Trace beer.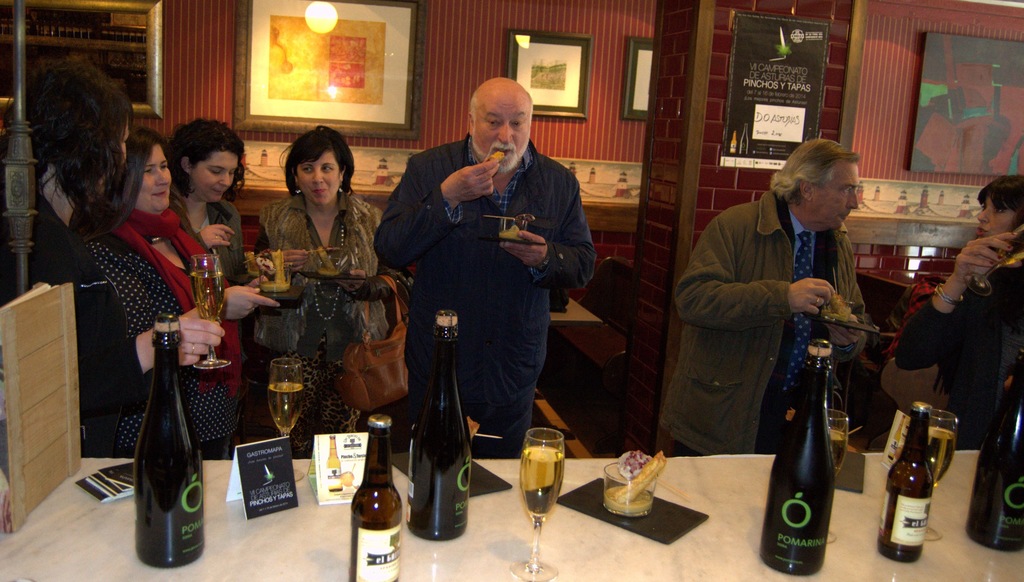
Traced to bbox=[755, 338, 843, 581].
